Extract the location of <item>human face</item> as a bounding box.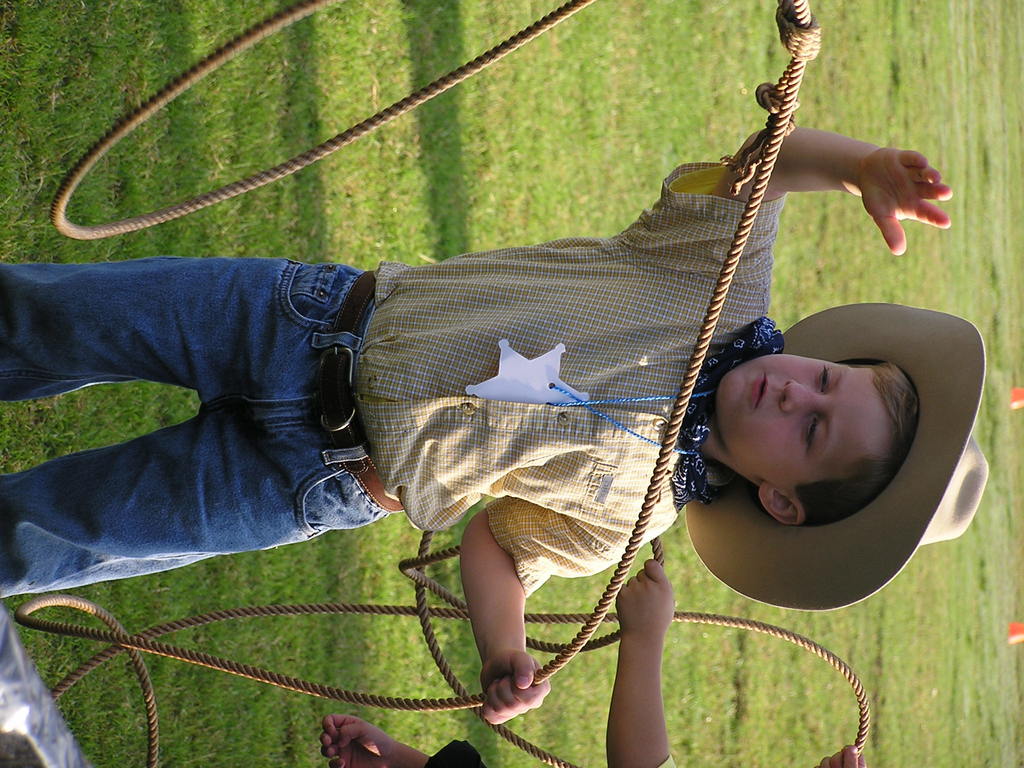
(721,352,886,485).
